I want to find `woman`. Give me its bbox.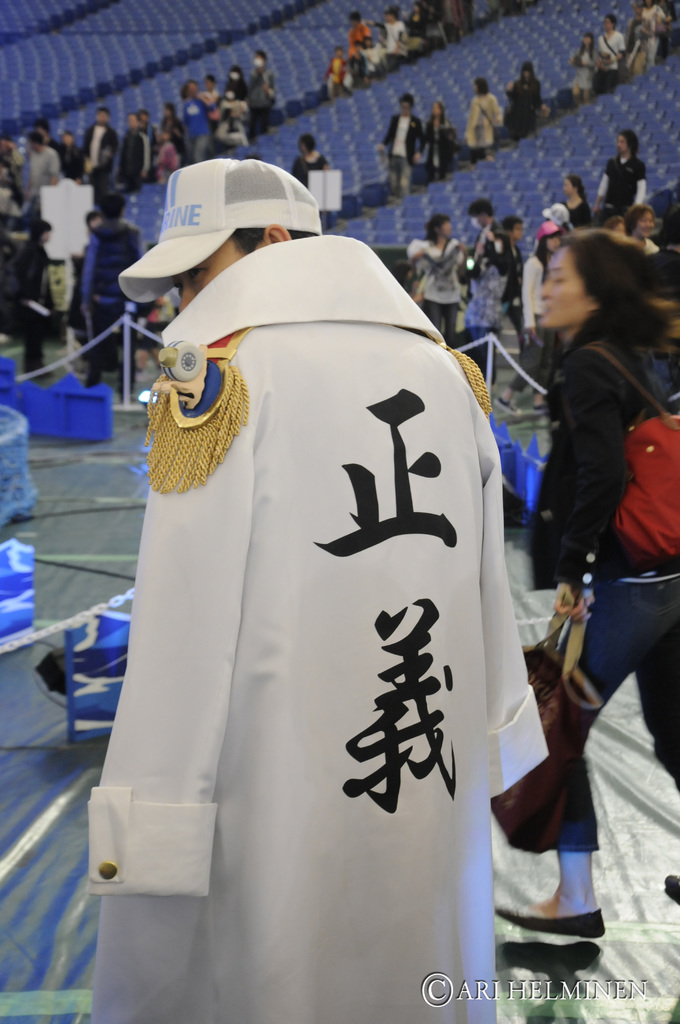
region(568, 38, 601, 98).
